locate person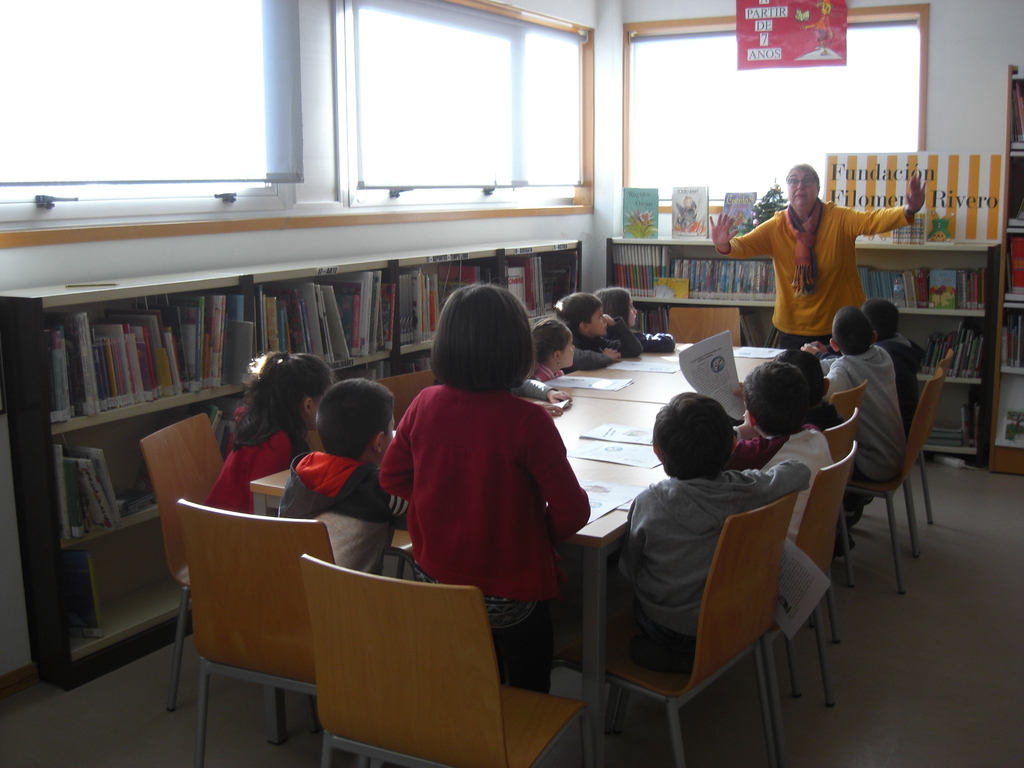
bbox=(616, 394, 813, 681)
